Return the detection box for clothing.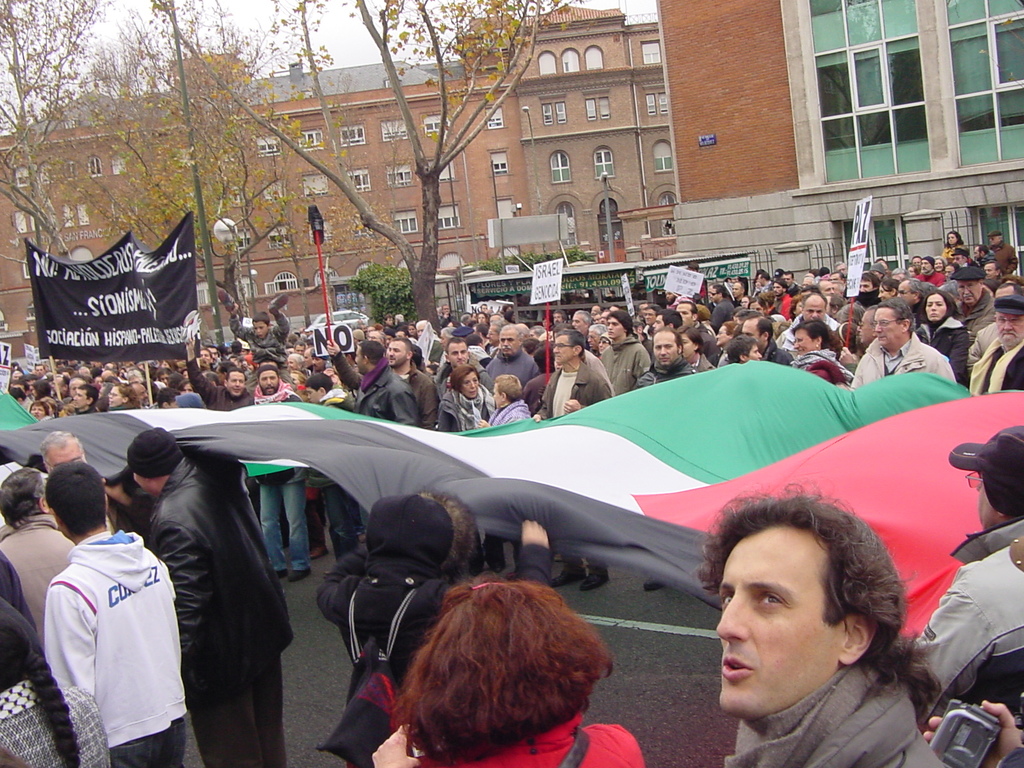
box(990, 241, 1018, 278).
